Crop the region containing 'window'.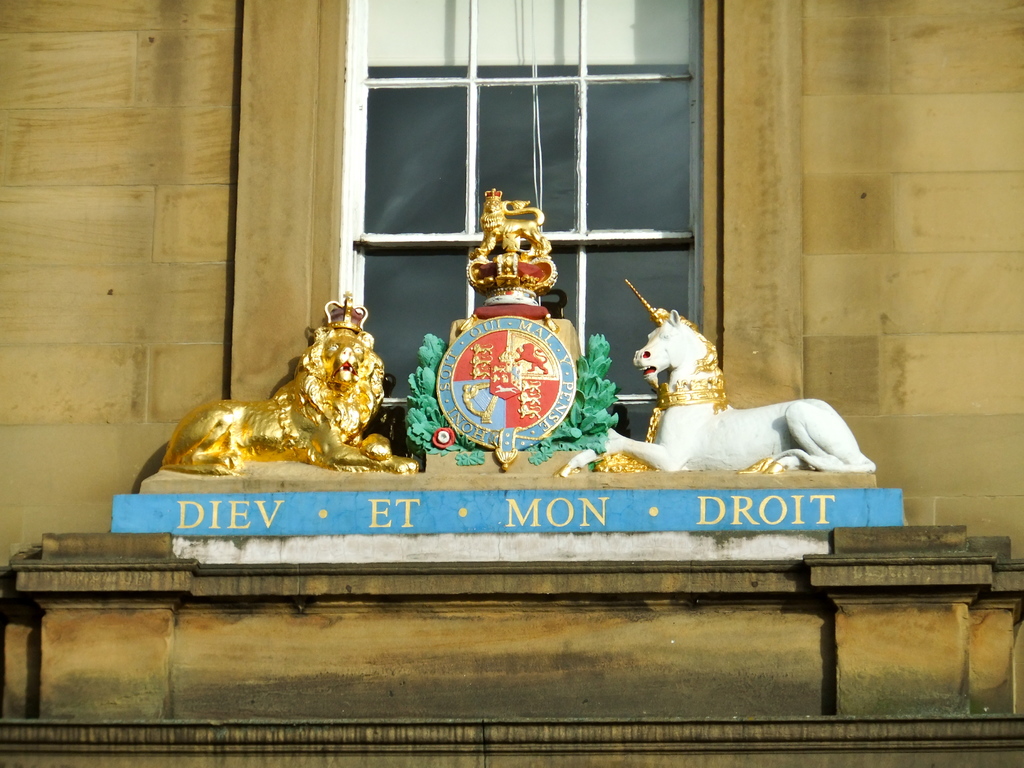
Crop region: [320,0,728,471].
